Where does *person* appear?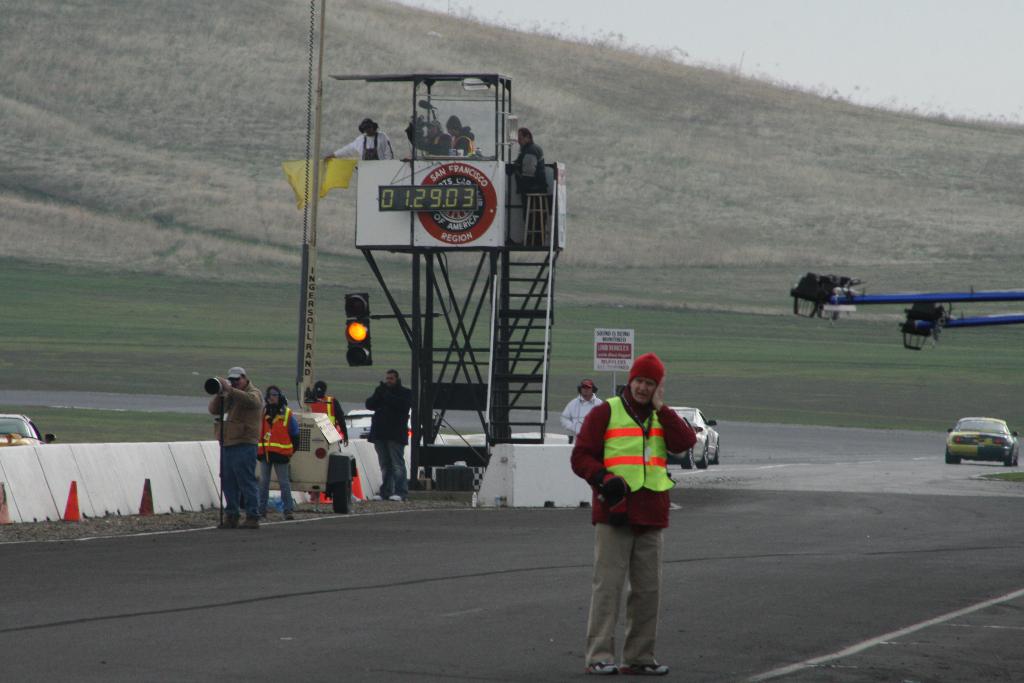
Appears at region(326, 111, 396, 161).
